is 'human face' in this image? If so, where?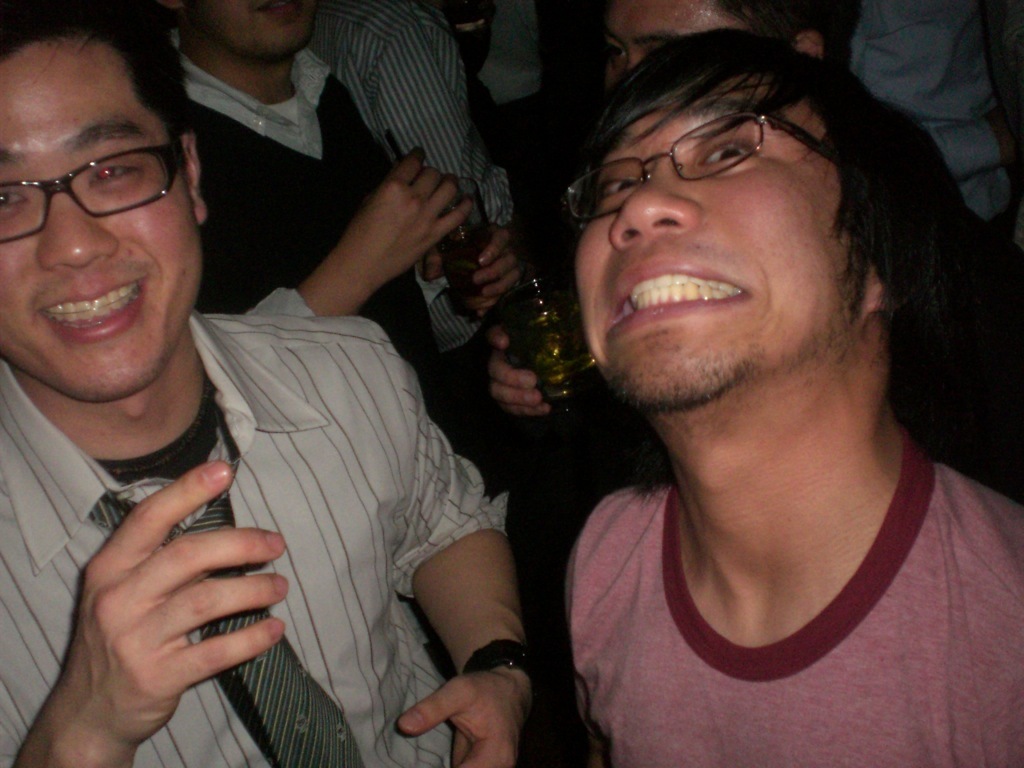
Yes, at [x1=573, y1=60, x2=845, y2=402].
